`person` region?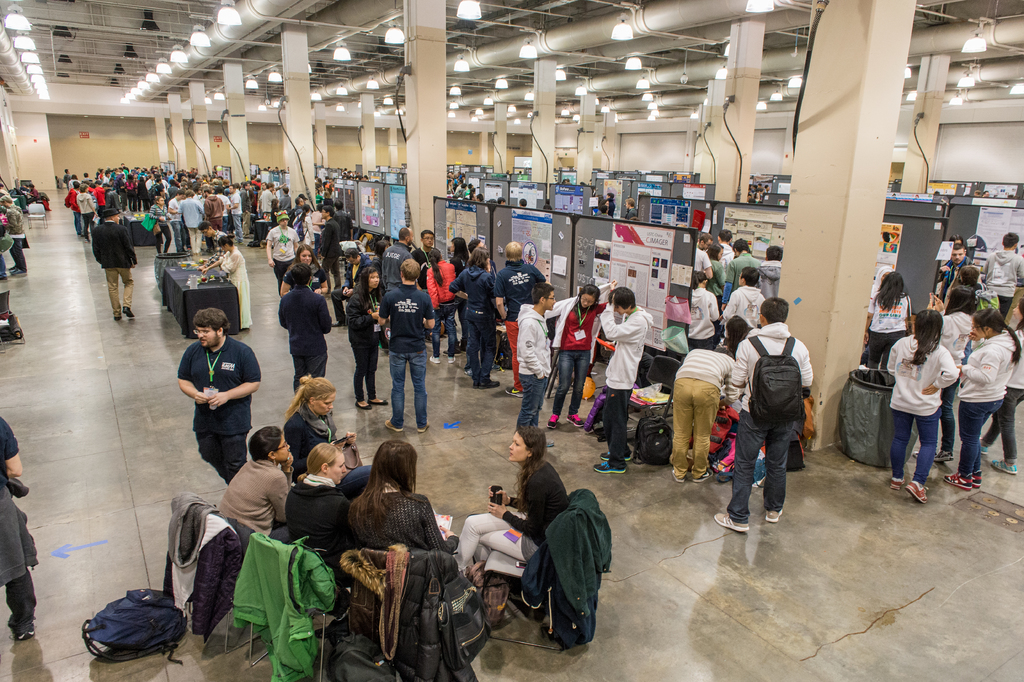
region(719, 235, 763, 302)
